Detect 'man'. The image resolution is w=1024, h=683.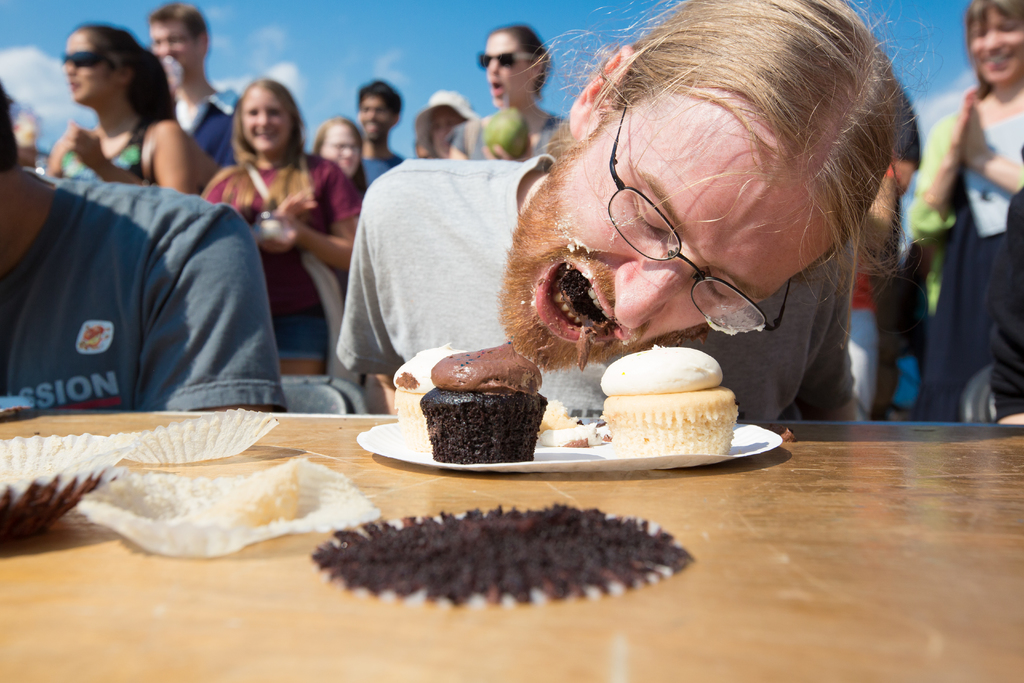
0:71:291:419.
